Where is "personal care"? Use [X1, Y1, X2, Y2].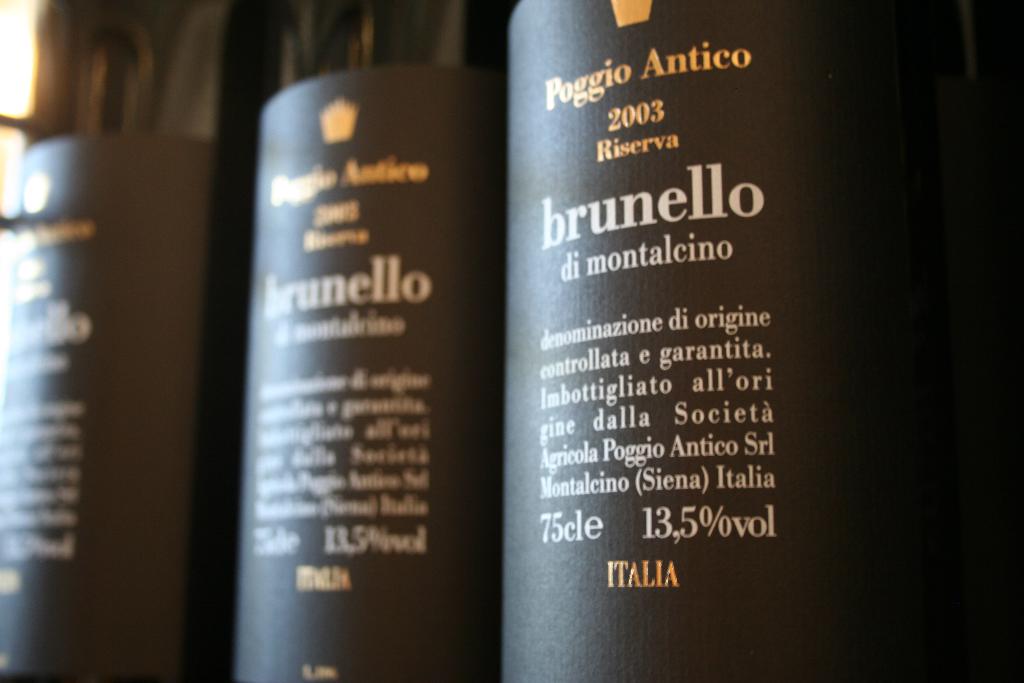
[241, 57, 489, 682].
